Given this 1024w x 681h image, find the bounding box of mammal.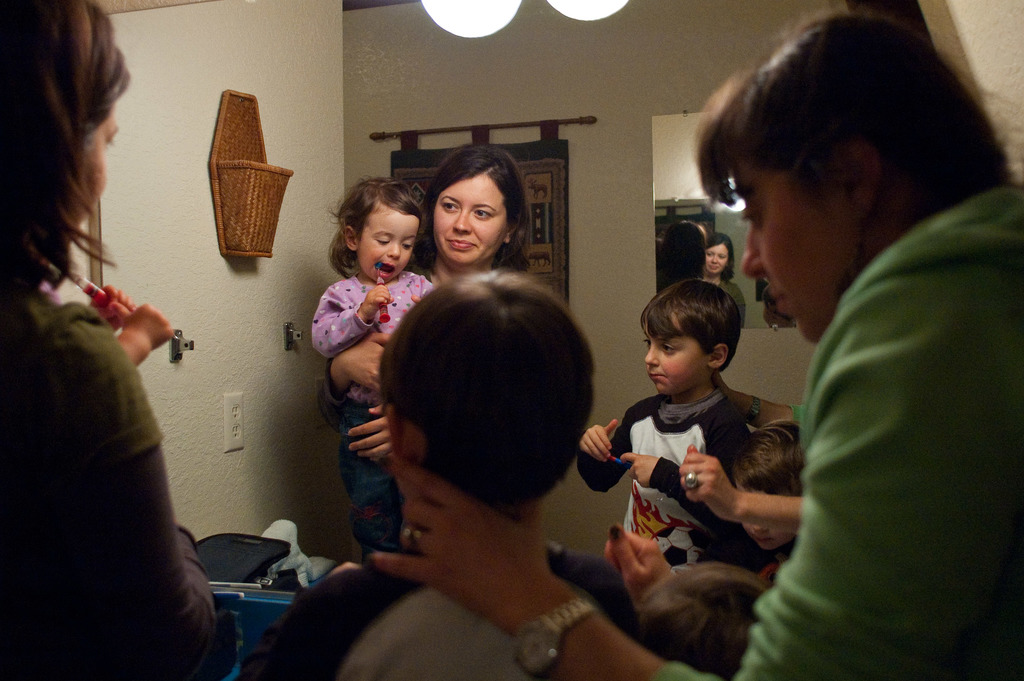
Rect(307, 177, 439, 553).
